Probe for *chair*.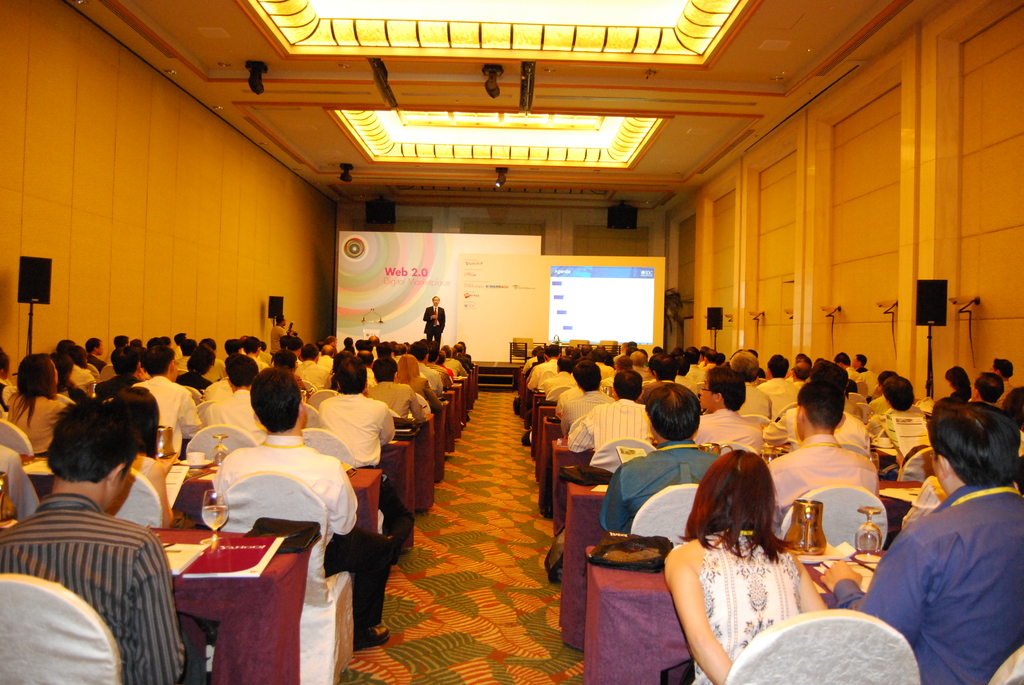
Probe result: 109, 469, 164, 534.
